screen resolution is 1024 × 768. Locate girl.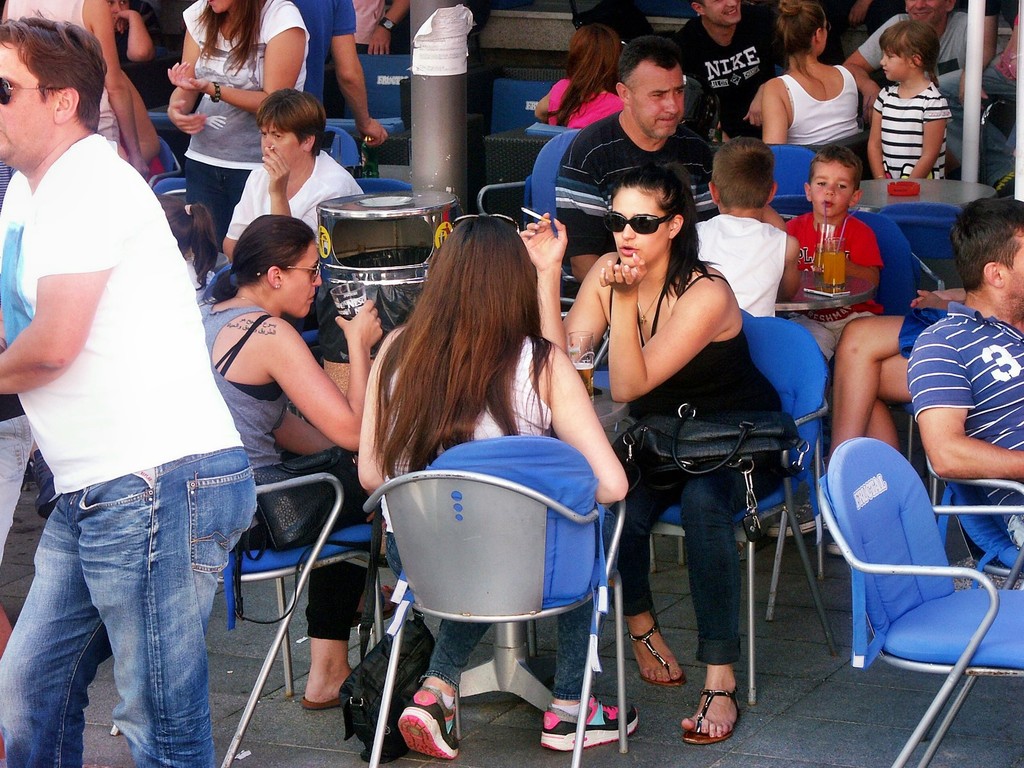
(x1=861, y1=20, x2=948, y2=178).
